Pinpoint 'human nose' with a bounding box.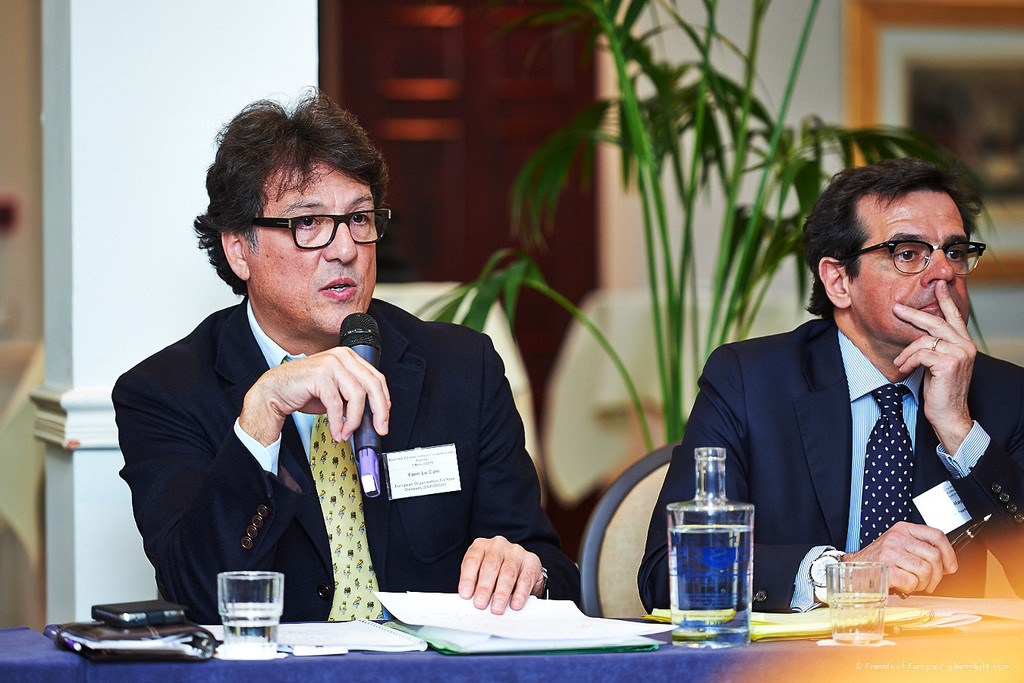
{"x1": 919, "y1": 243, "x2": 956, "y2": 286}.
